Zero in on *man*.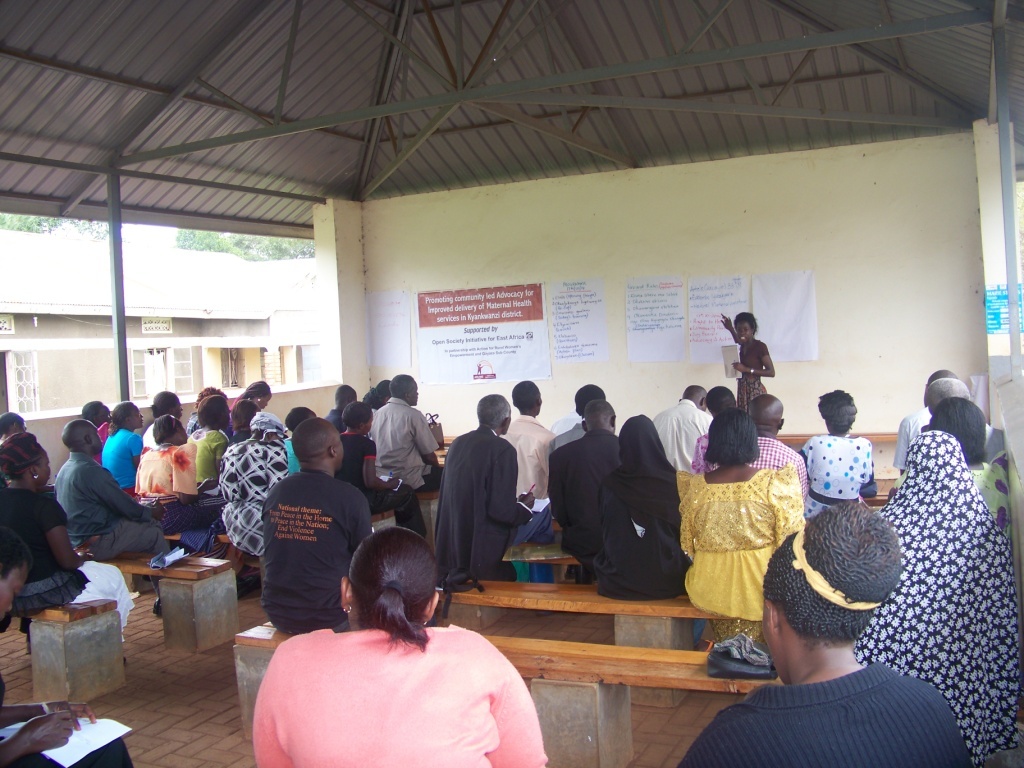
Zeroed in: pyautogui.locateOnScreen(432, 394, 546, 585).
